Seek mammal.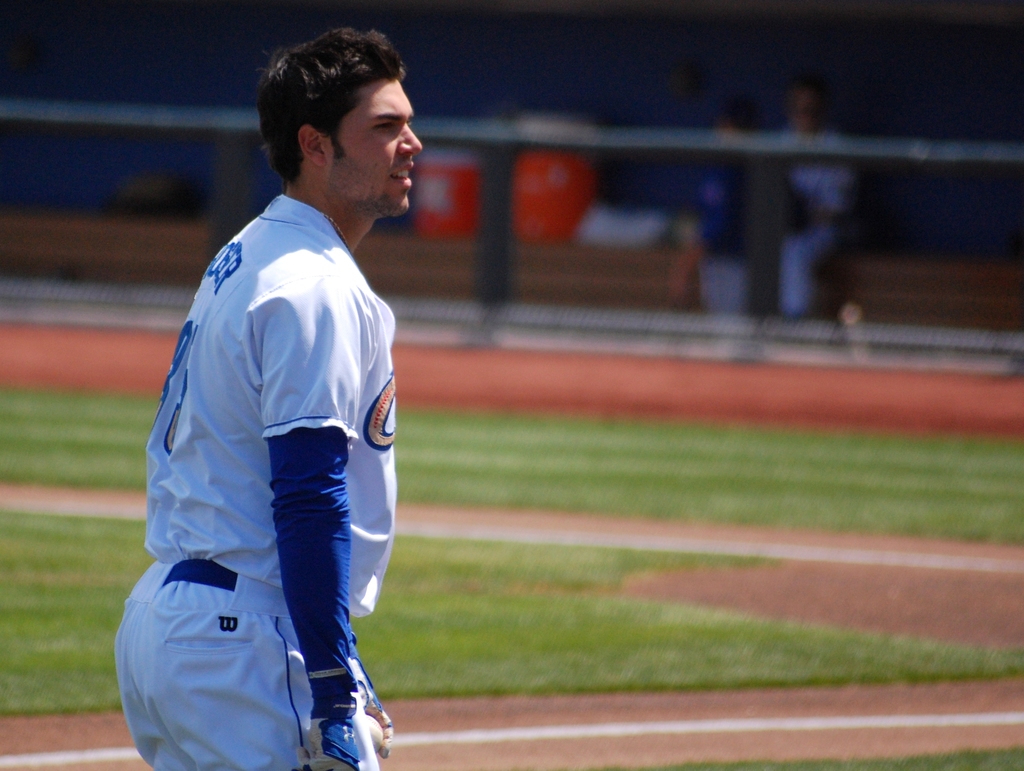
[99,153,394,770].
